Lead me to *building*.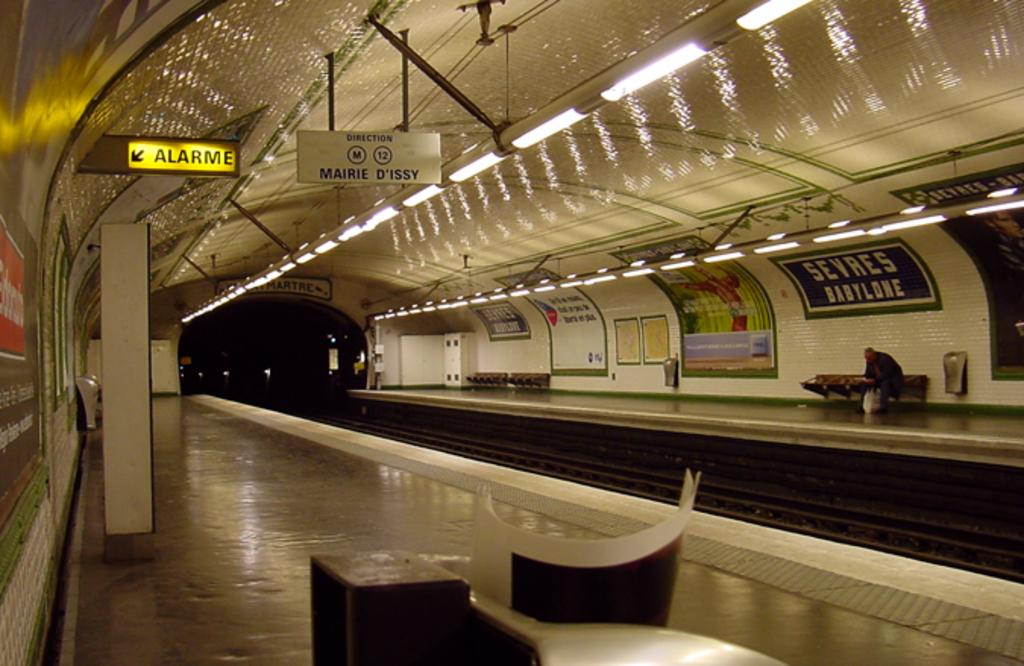
Lead to {"left": 0, "top": 0, "right": 1022, "bottom": 664}.
